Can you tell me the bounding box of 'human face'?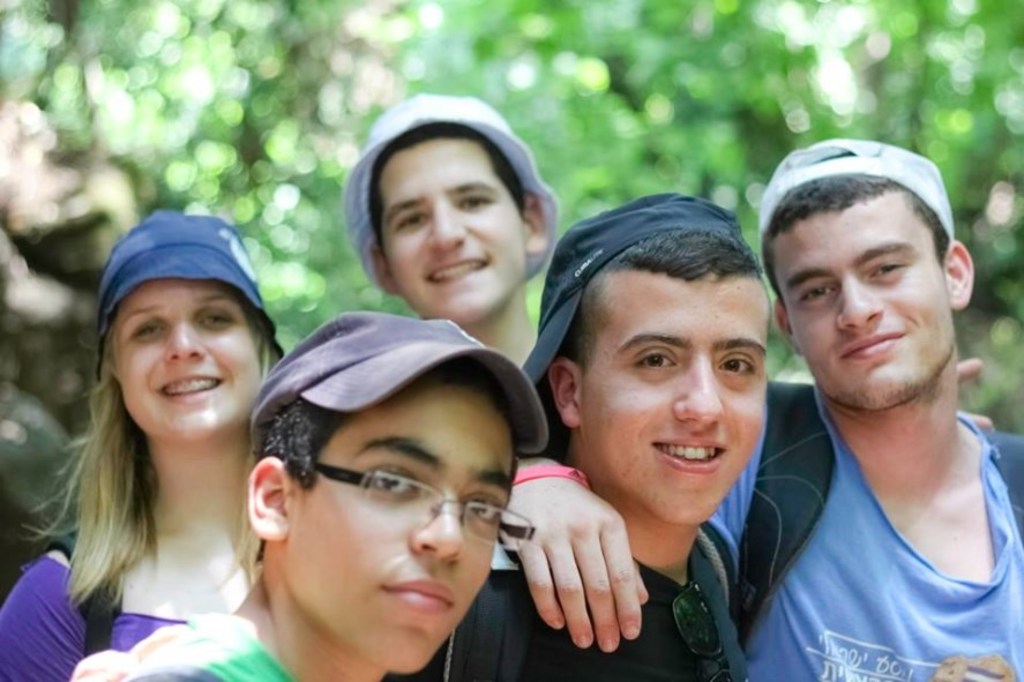
(117, 276, 256, 439).
